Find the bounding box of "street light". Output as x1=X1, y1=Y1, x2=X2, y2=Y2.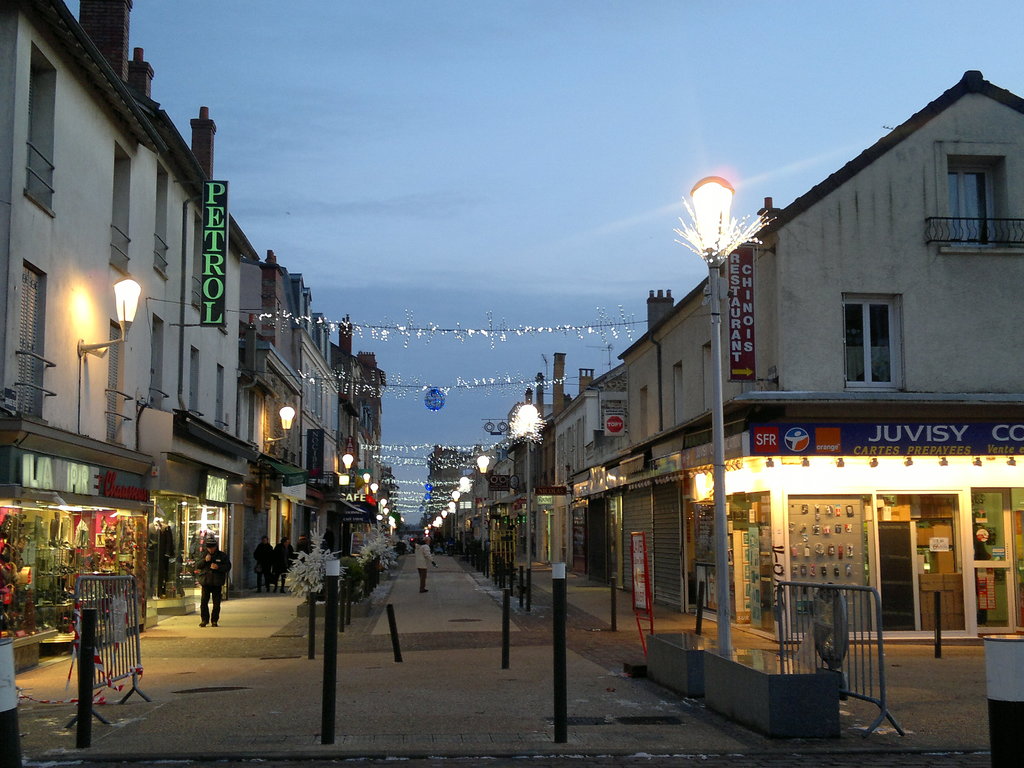
x1=77, y1=275, x2=143, y2=362.
